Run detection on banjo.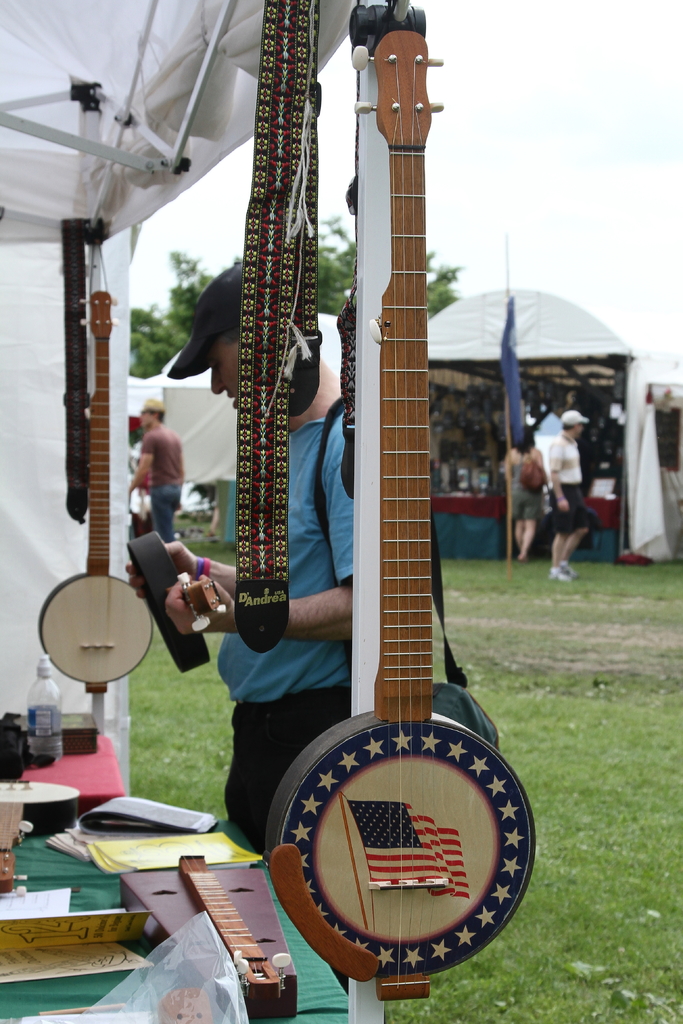
Result: left=258, top=26, right=541, bottom=1004.
